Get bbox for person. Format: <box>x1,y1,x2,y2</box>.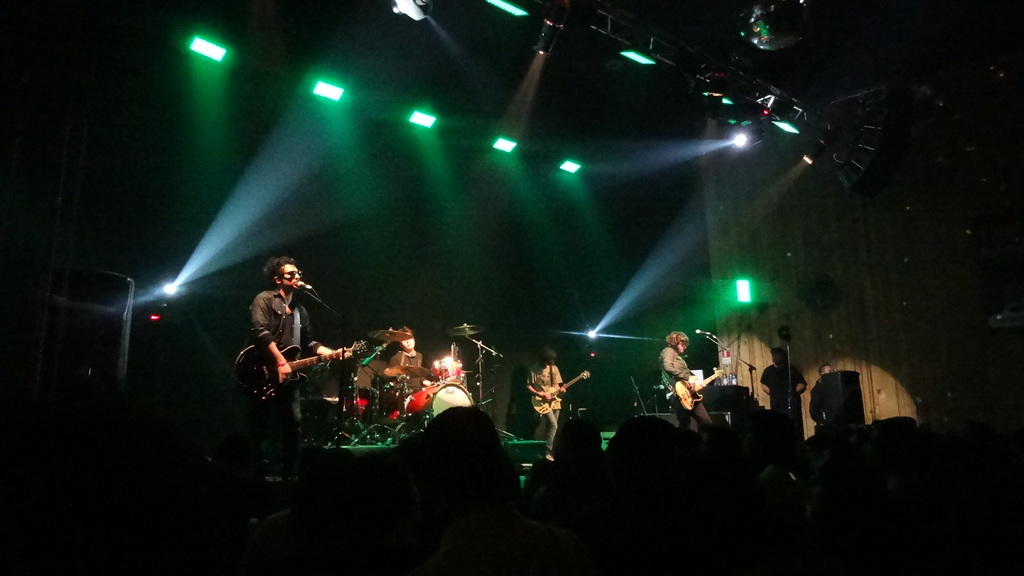
<box>525,345,570,465</box>.
